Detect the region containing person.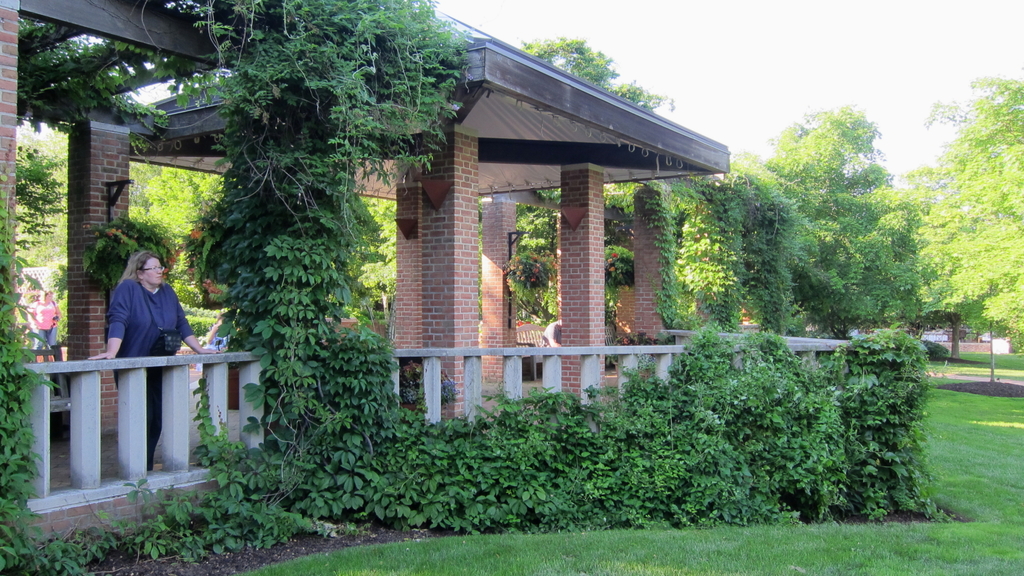
<bbox>32, 289, 57, 364</bbox>.
